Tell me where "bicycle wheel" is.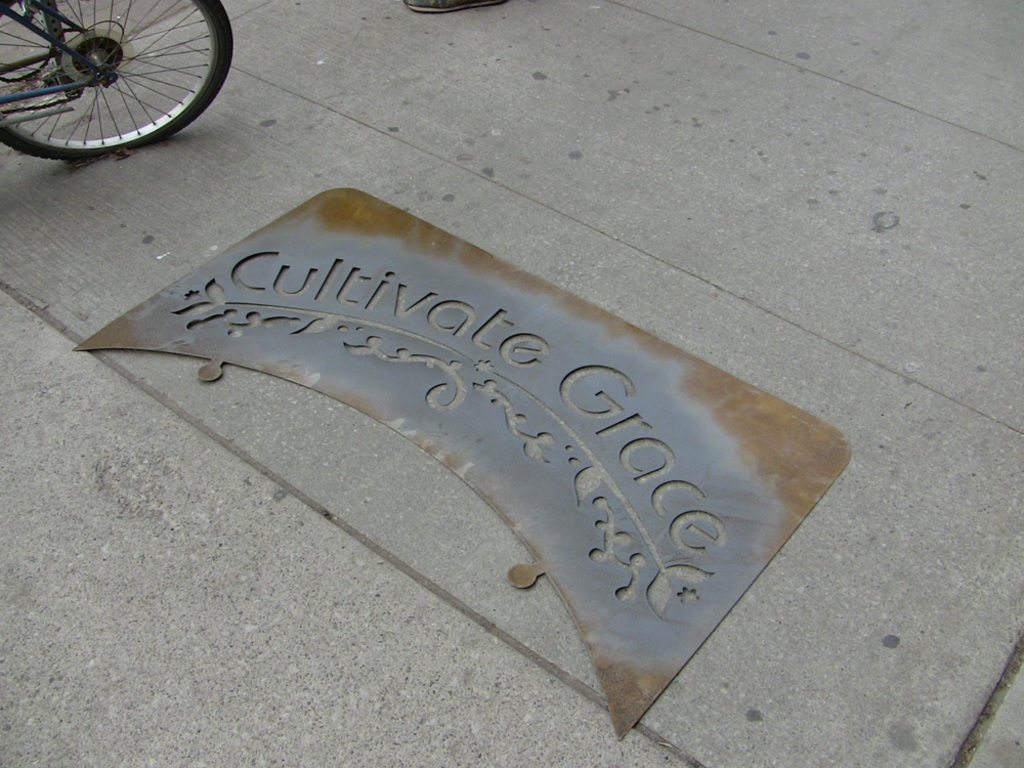
"bicycle wheel" is at x1=0 y1=0 x2=233 y2=164.
